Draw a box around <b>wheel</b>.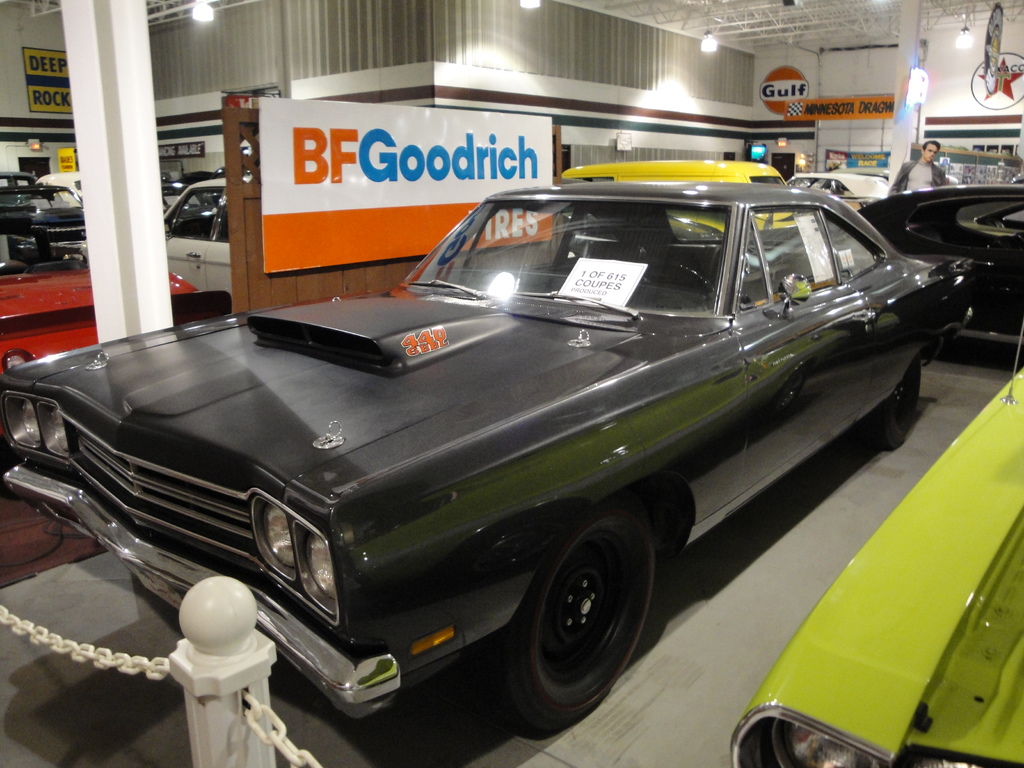
[left=641, top=254, right=718, bottom=296].
